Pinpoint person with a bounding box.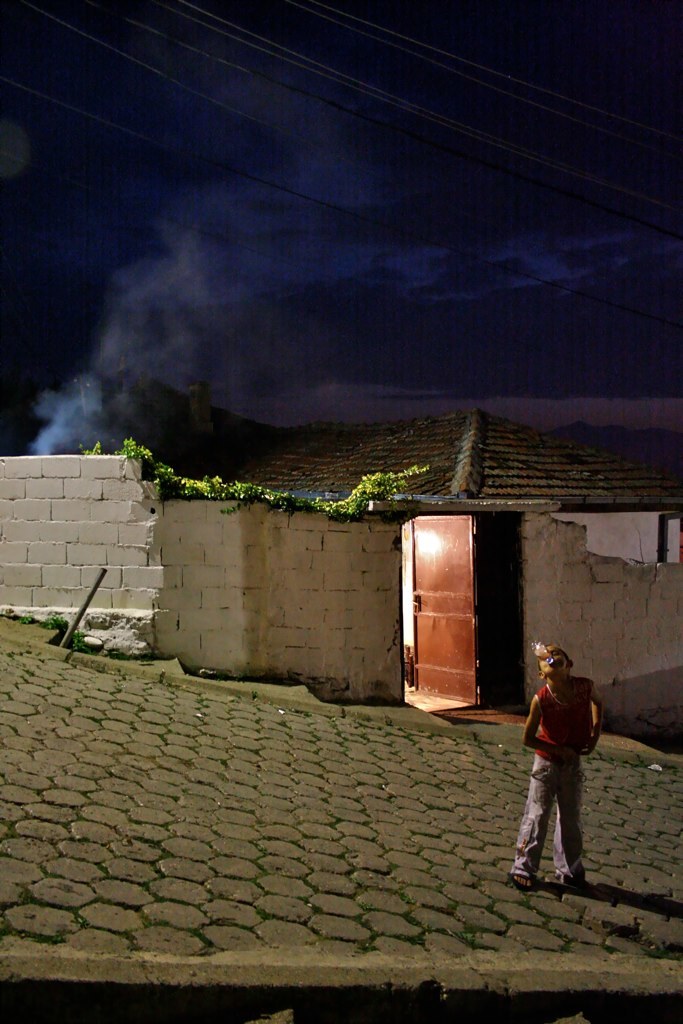
detection(507, 642, 604, 893).
